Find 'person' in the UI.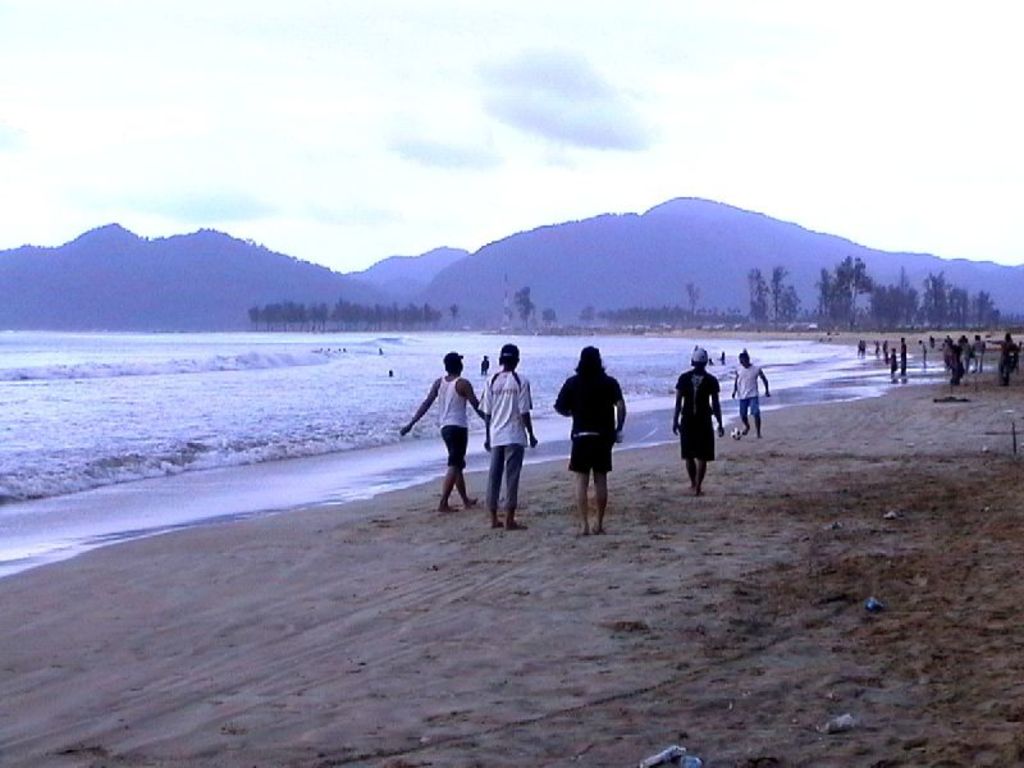
UI element at crop(974, 334, 984, 371).
